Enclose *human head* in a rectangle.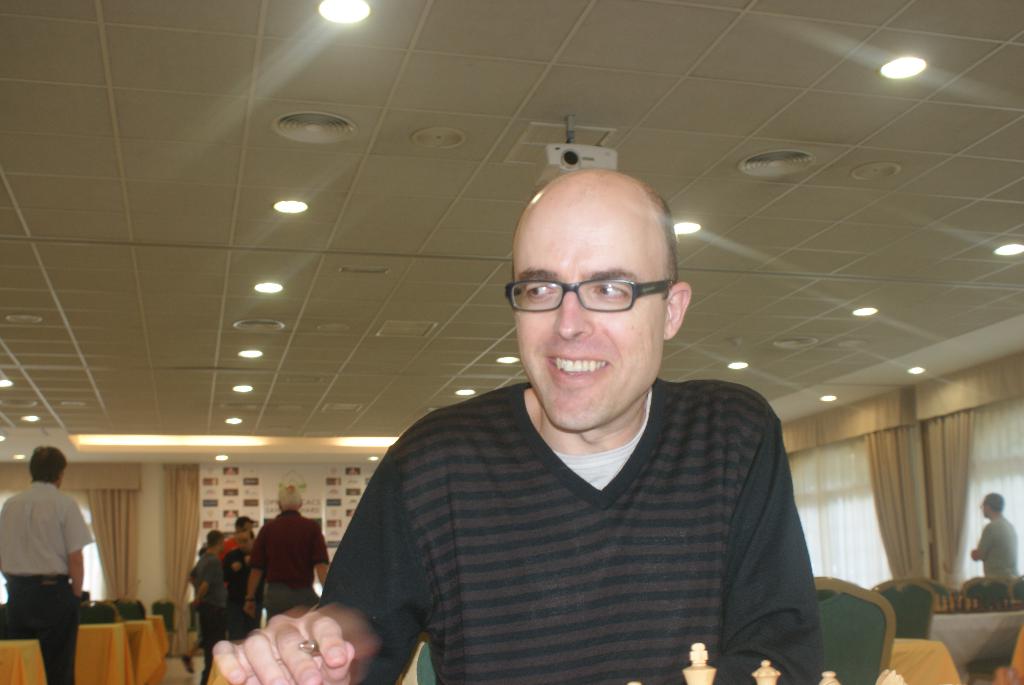
region(275, 485, 303, 511).
